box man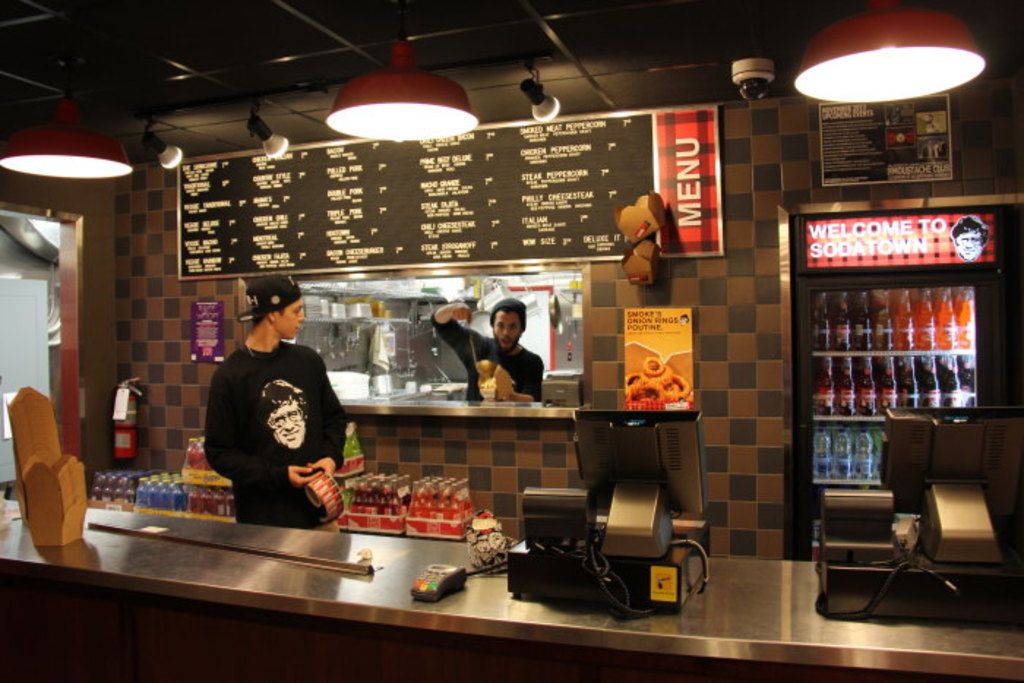
[960, 218, 987, 252]
